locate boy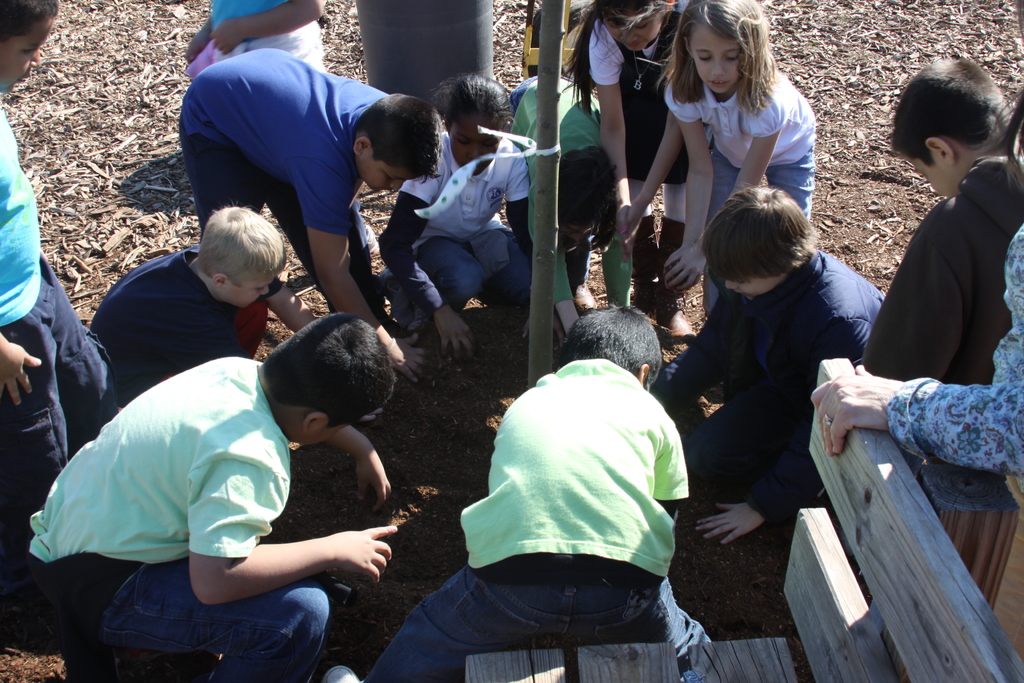
locate(90, 205, 314, 400)
